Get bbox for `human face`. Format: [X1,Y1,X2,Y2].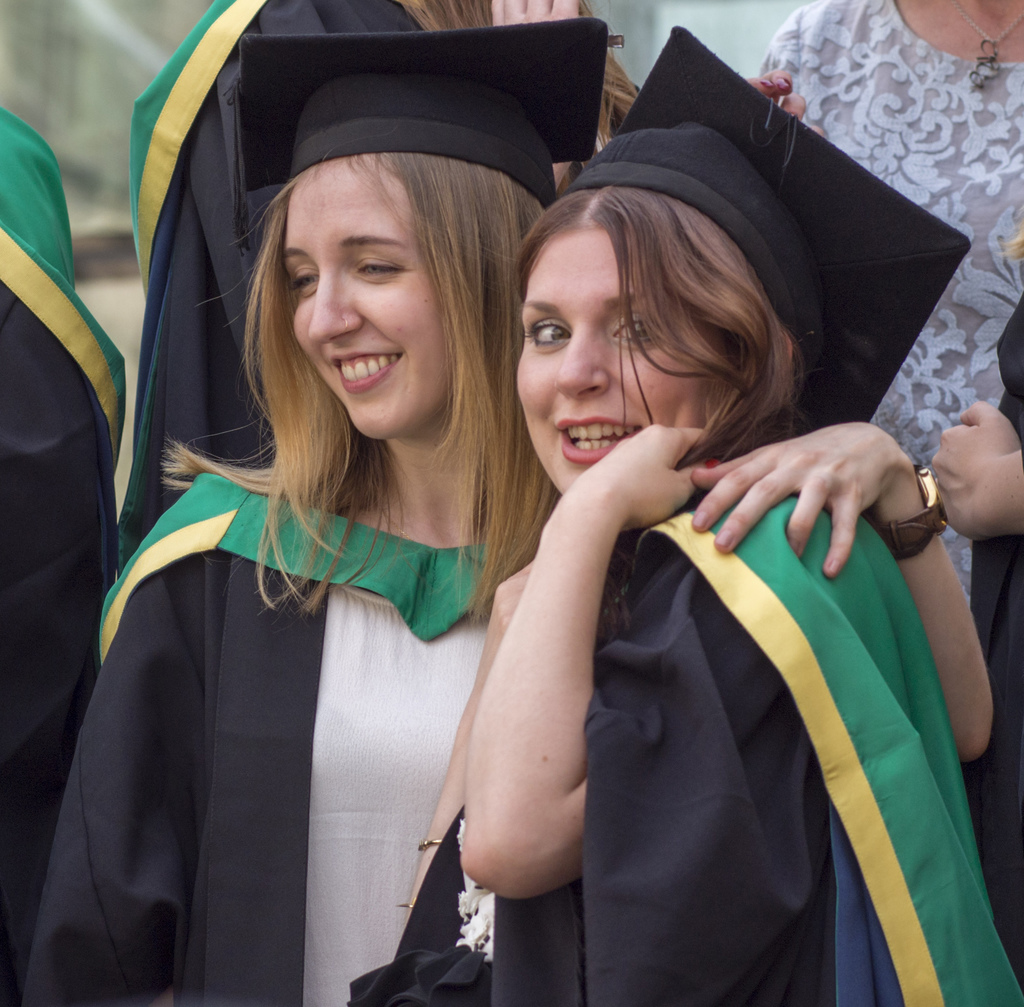
[516,223,726,497].
